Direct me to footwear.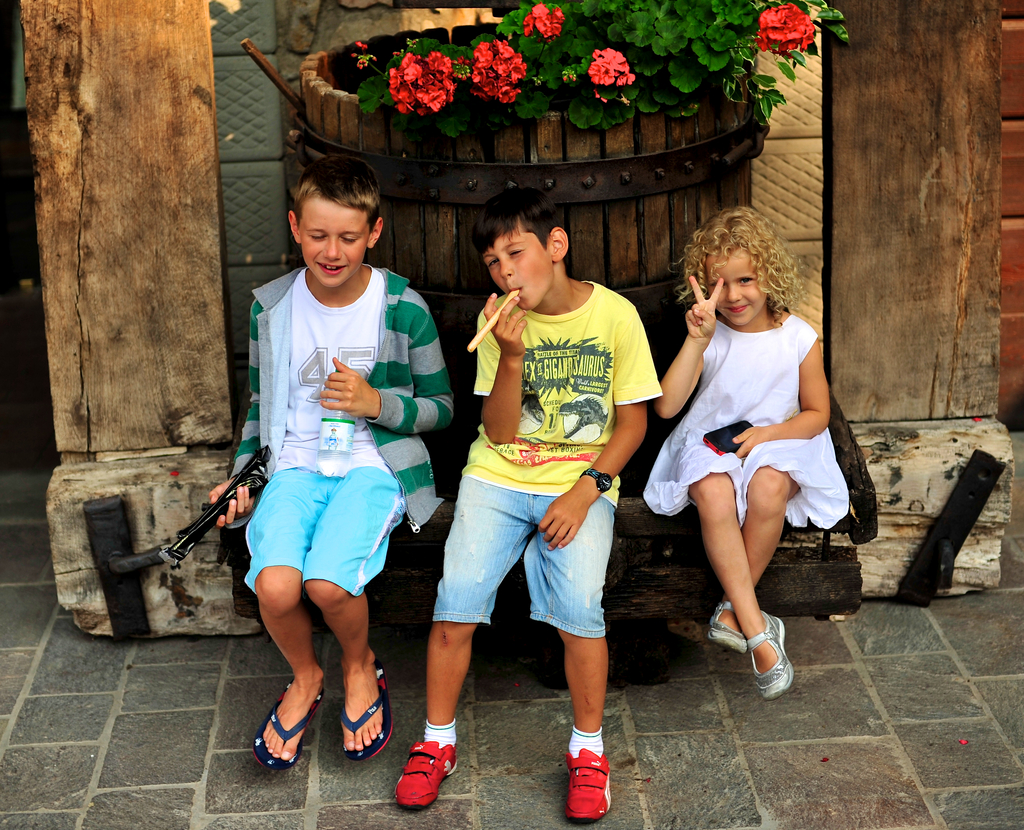
Direction: x1=392 y1=730 x2=461 y2=811.
